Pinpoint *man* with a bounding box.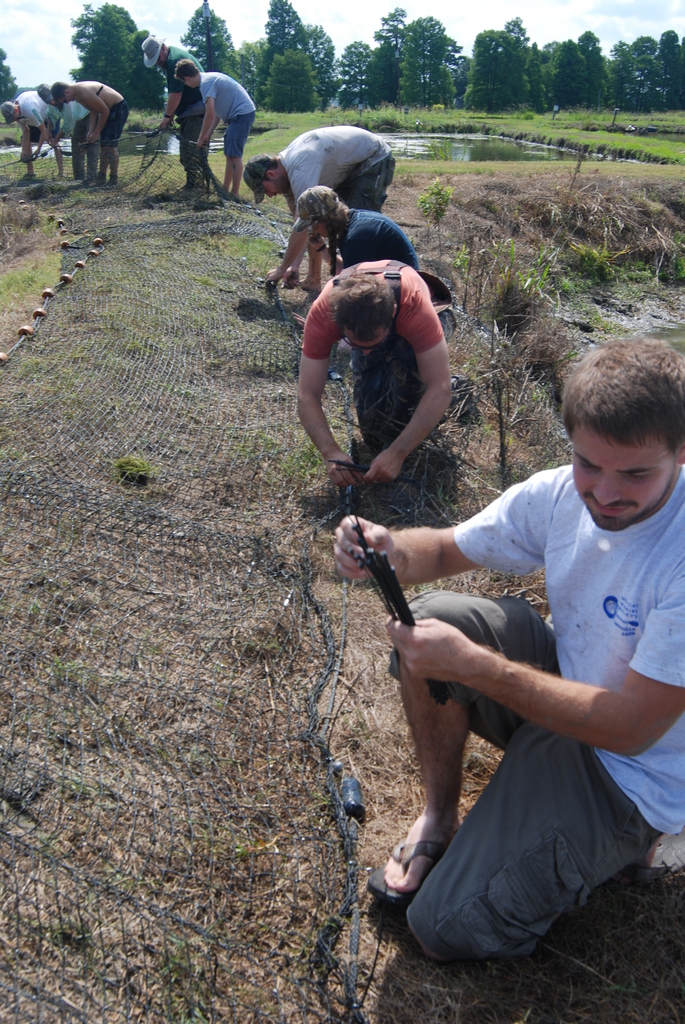
l=339, t=337, r=684, b=950.
